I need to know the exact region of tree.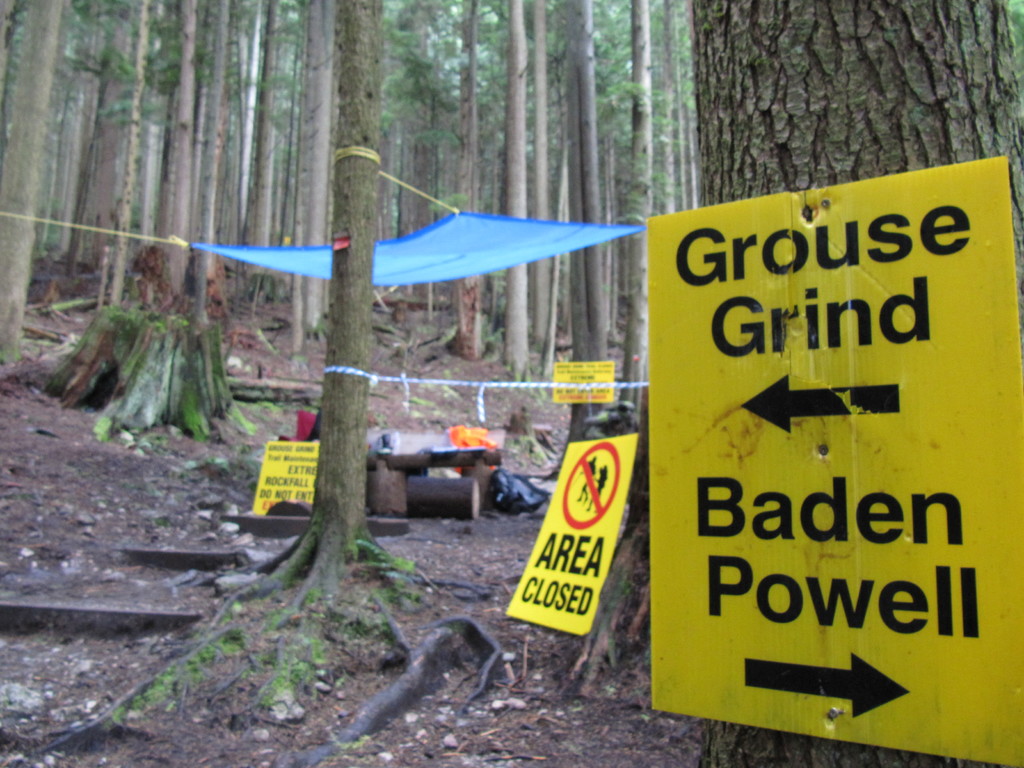
Region: {"left": 95, "top": 5, "right": 156, "bottom": 311}.
